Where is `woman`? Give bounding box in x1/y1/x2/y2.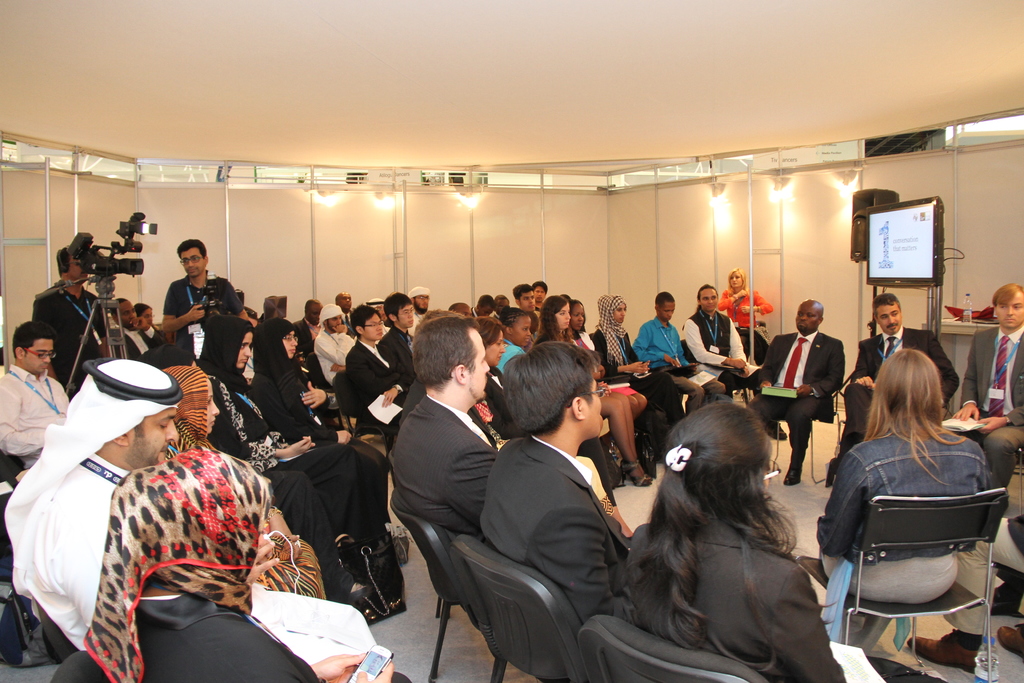
717/267/775/358.
